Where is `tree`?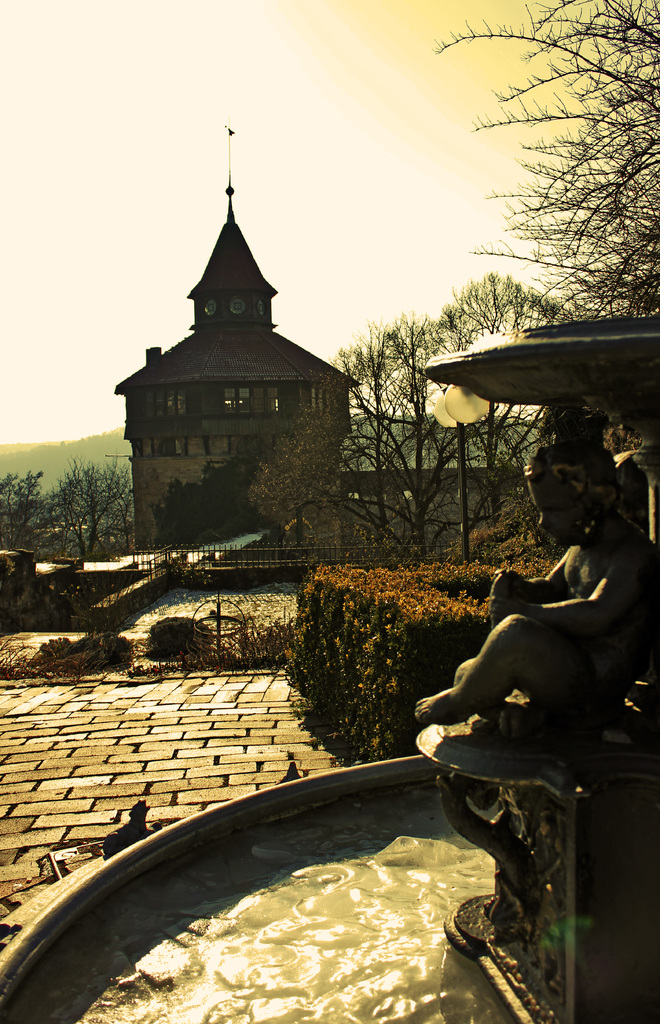
<region>0, 463, 47, 549</region>.
